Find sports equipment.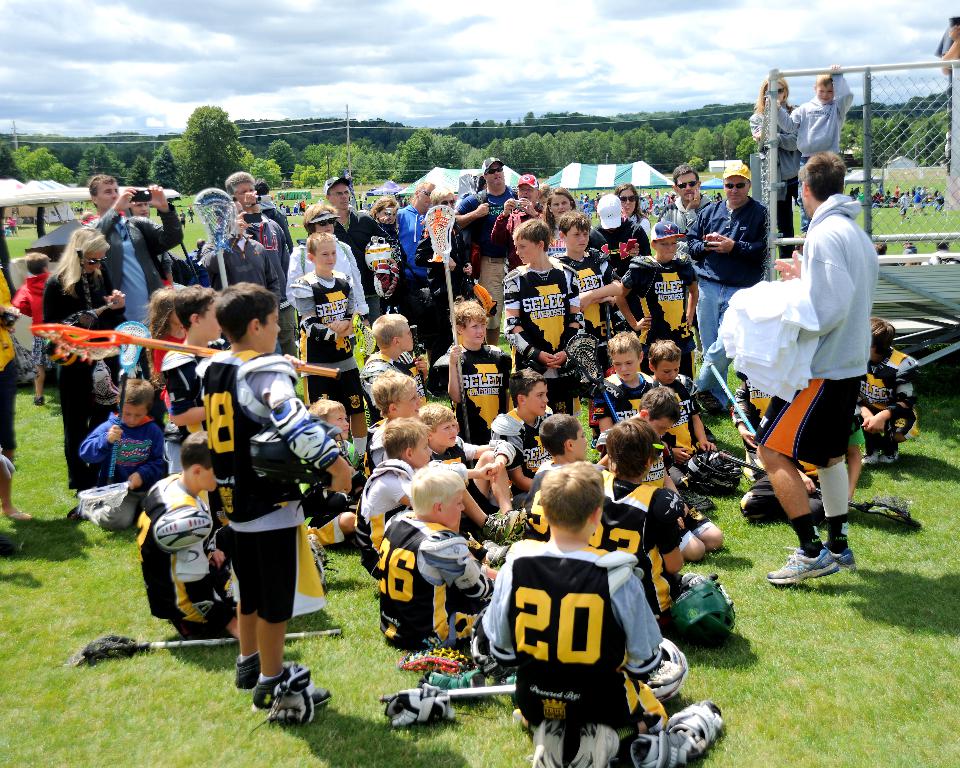
box=[469, 605, 519, 676].
